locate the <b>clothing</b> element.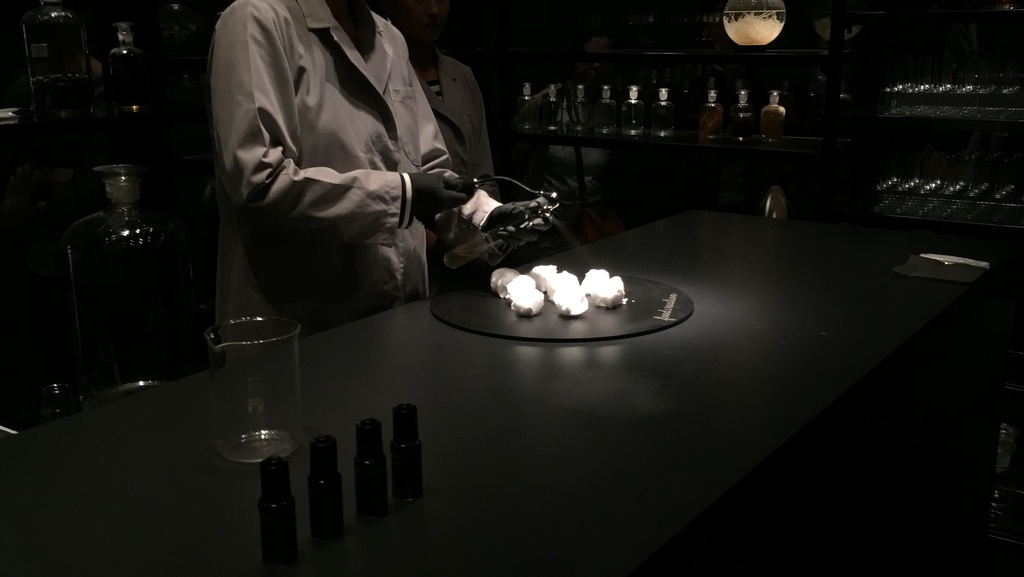
Element bbox: bbox(413, 54, 500, 200).
